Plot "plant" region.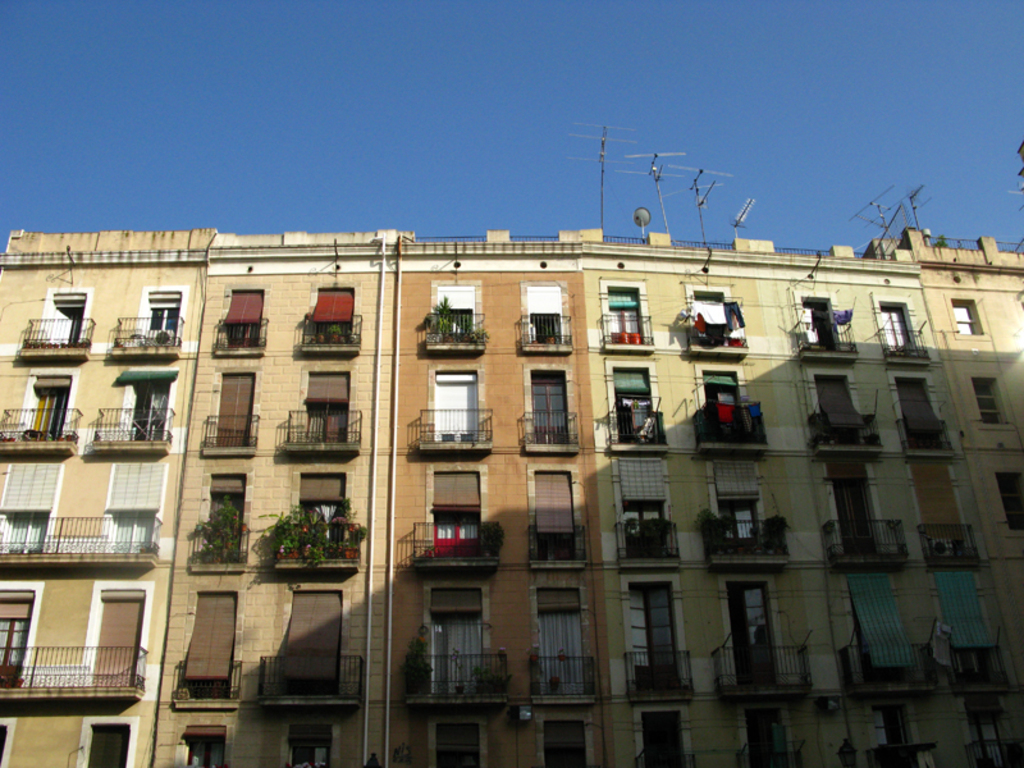
Plotted at (477,520,504,557).
